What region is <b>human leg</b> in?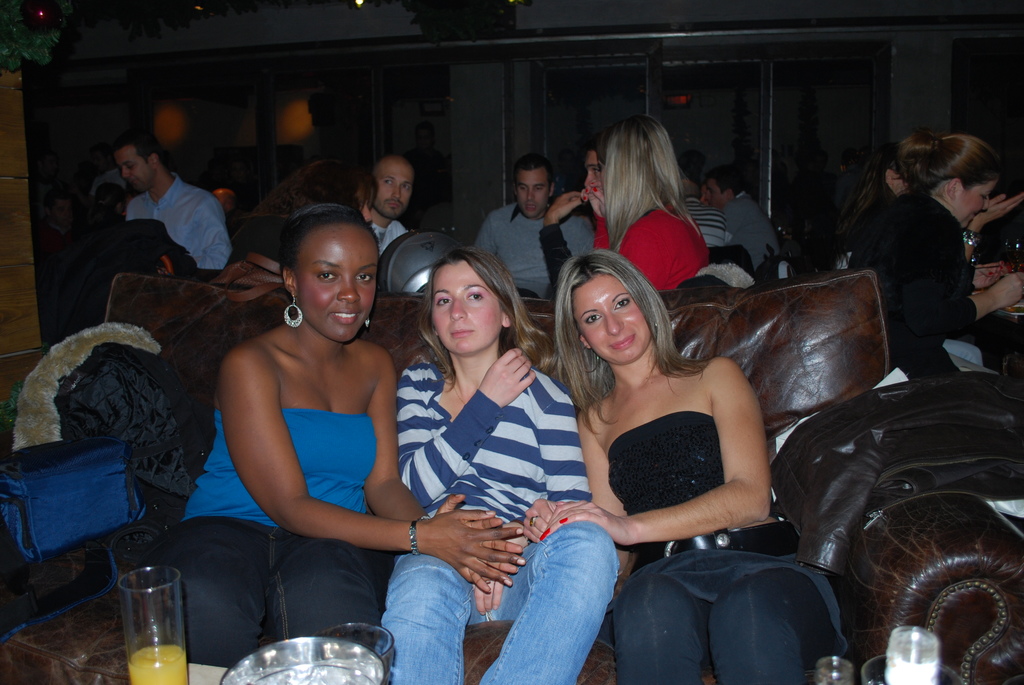
rect(490, 523, 618, 684).
